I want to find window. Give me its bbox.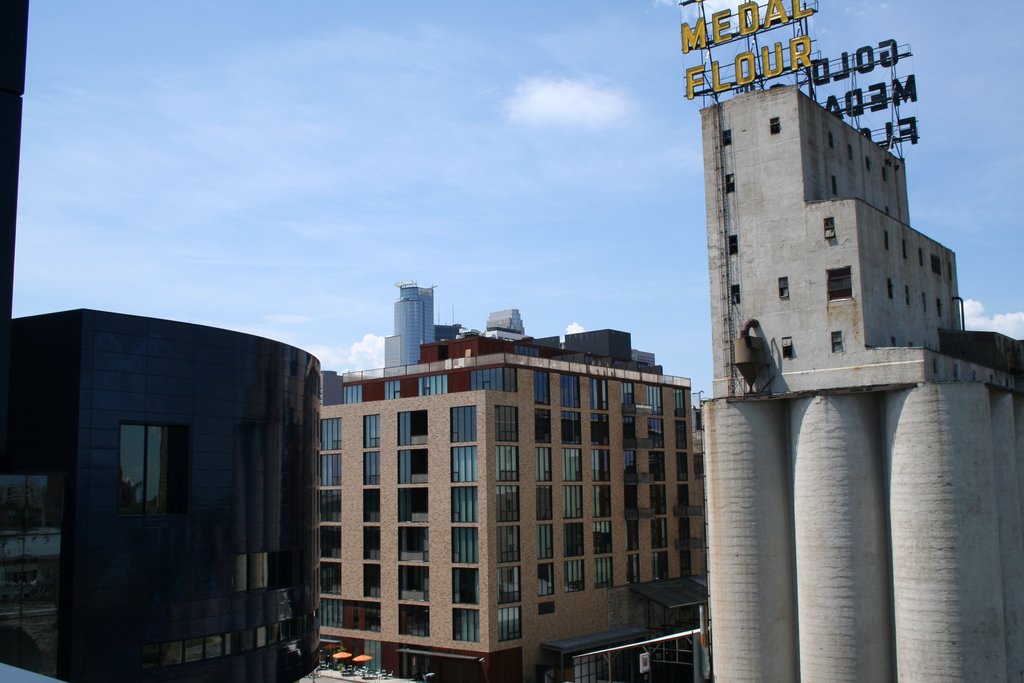
select_region(496, 404, 519, 442).
